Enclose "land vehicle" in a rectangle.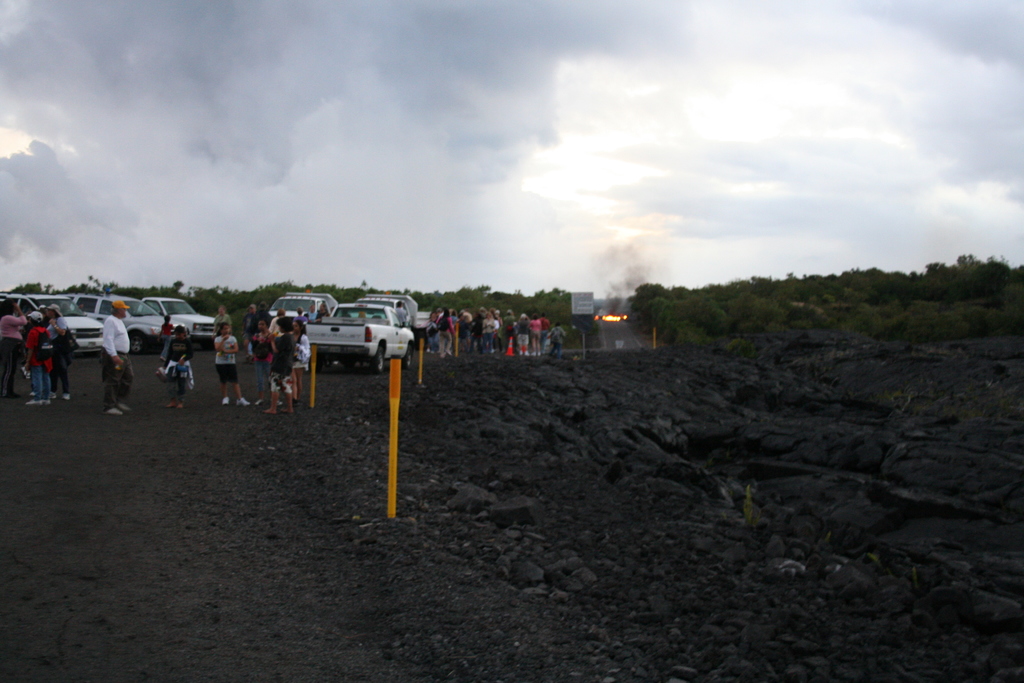
bbox=(68, 293, 170, 347).
